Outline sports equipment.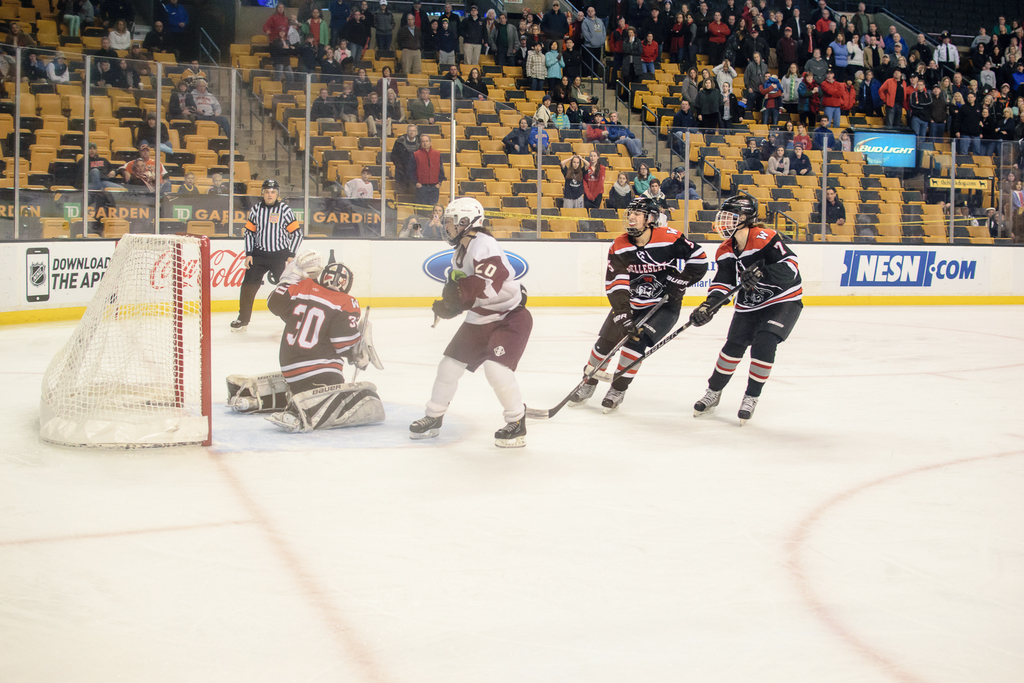
Outline: <region>228, 366, 293, 411</region>.
